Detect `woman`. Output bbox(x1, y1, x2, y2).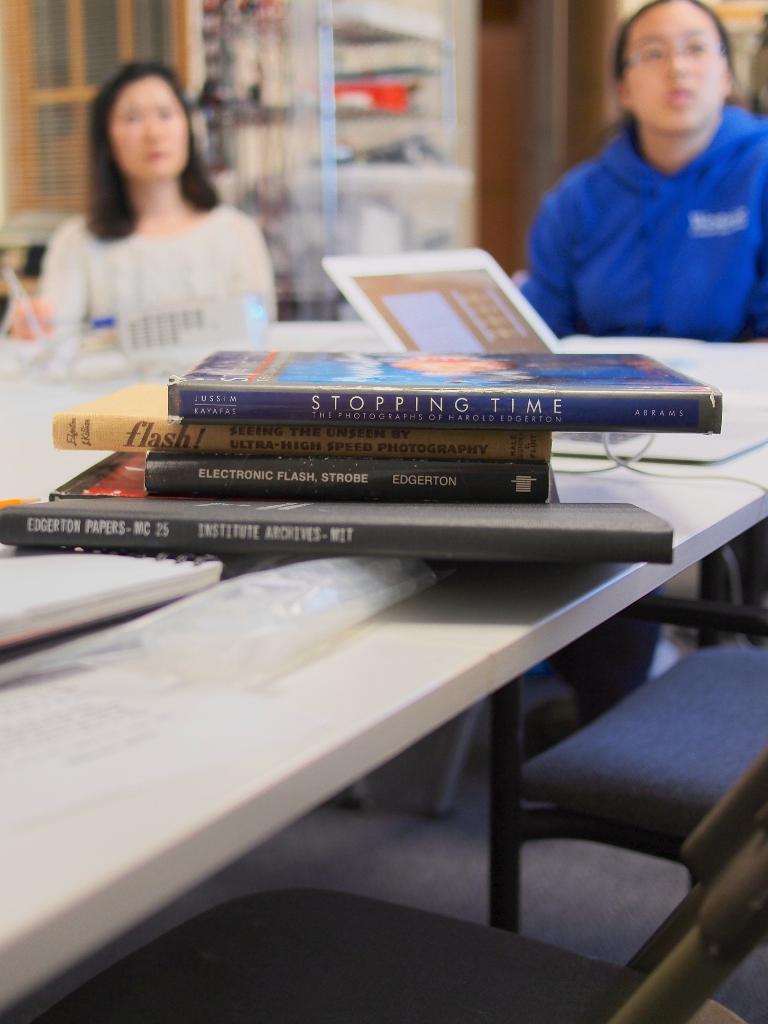
bbox(518, 0, 767, 728).
